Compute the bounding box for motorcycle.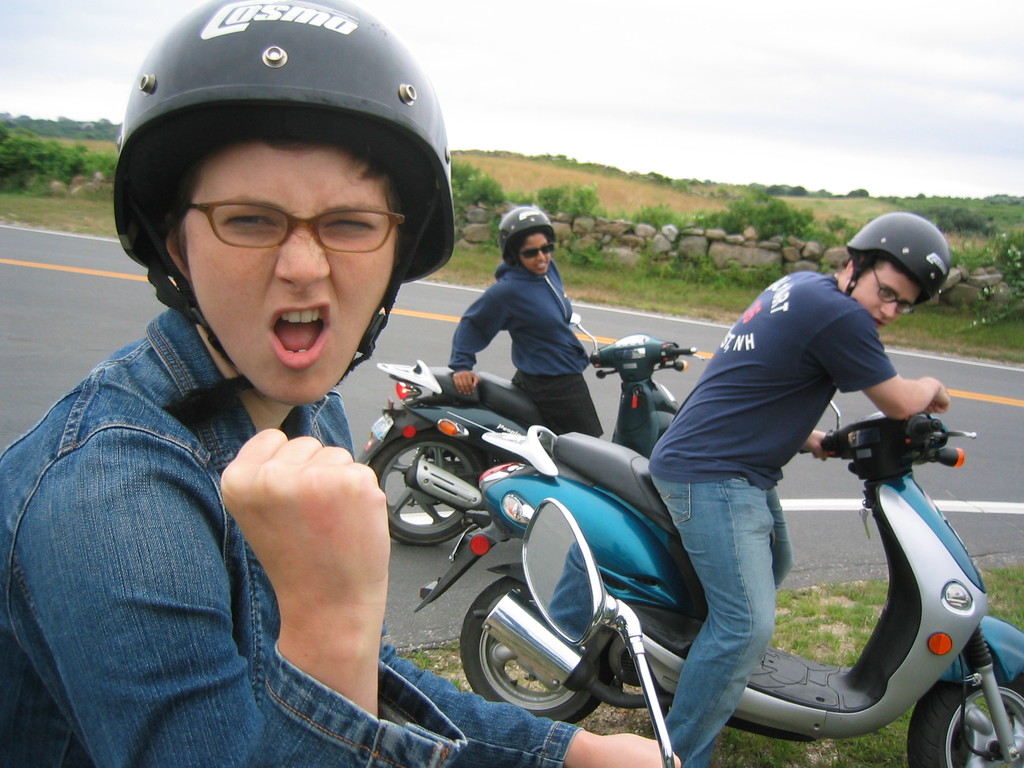
[left=356, top=308, right=699, bottom=552].
